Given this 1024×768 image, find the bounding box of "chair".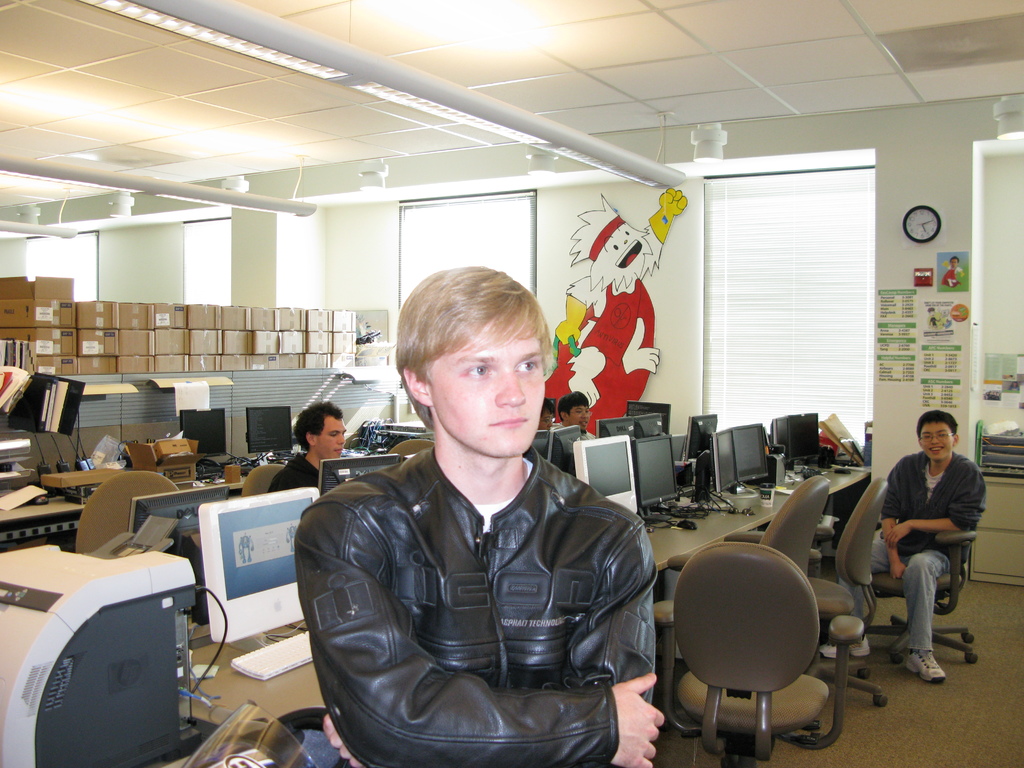
868,523,974,664.
